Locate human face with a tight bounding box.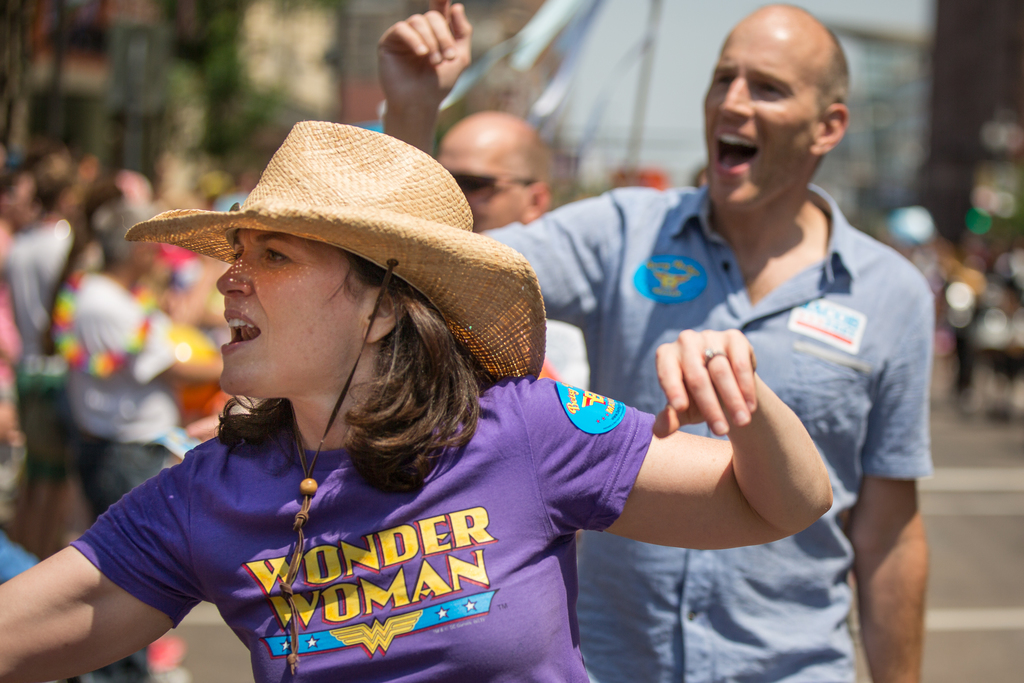
<box>218,231,363,390</box>.
